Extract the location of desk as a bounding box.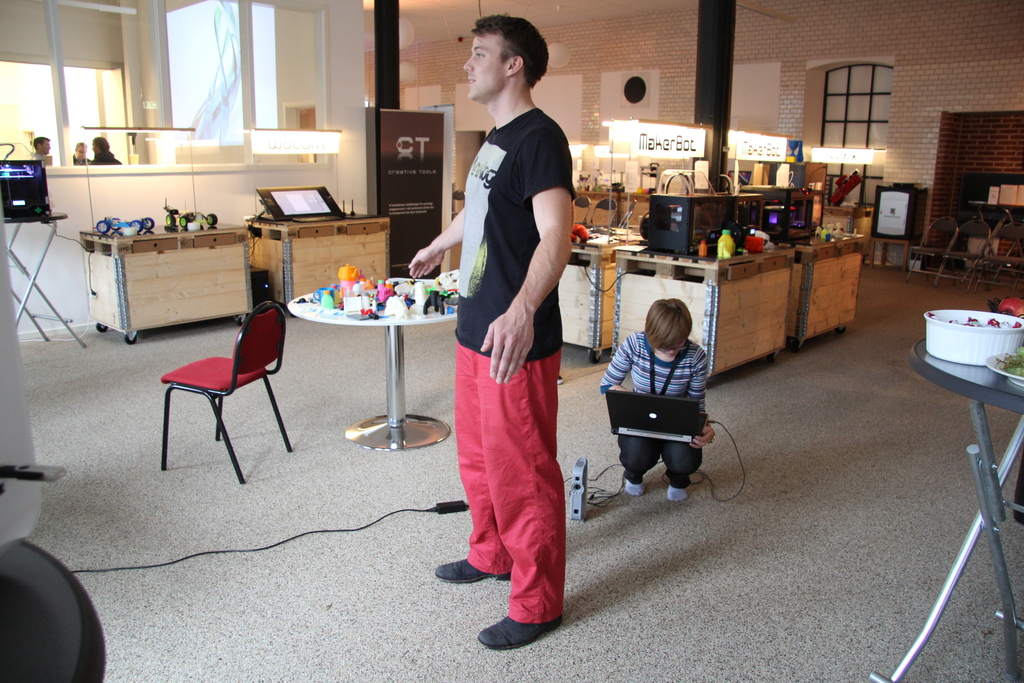
{"left": 251, "top": 262, "right": 471, "bottom": 473}.
